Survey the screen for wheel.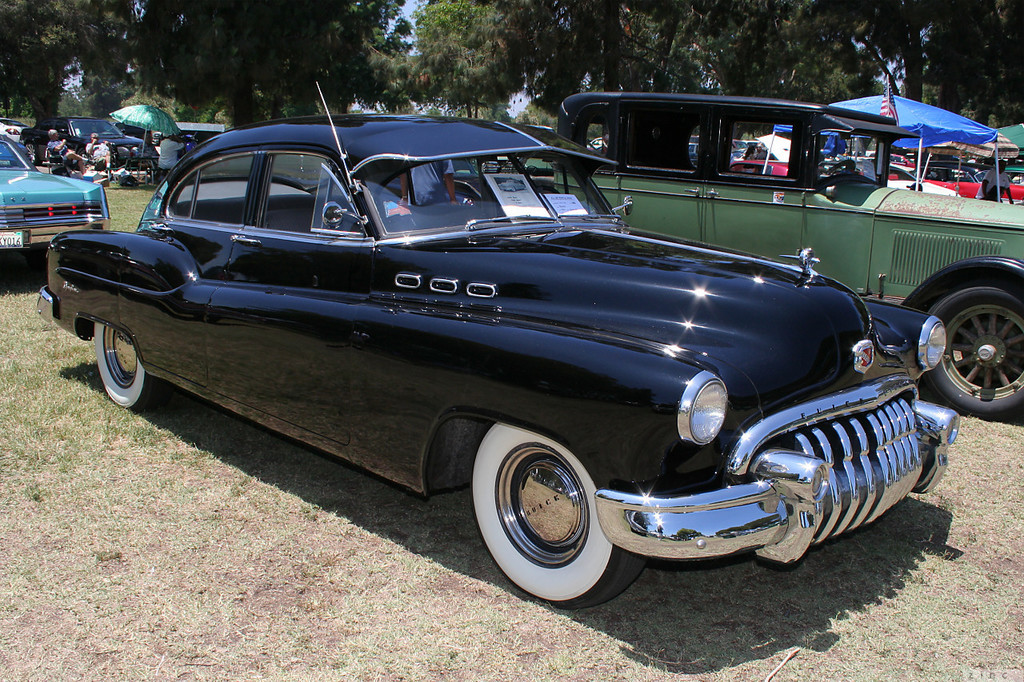
Survey found: 825 160 855 175.
